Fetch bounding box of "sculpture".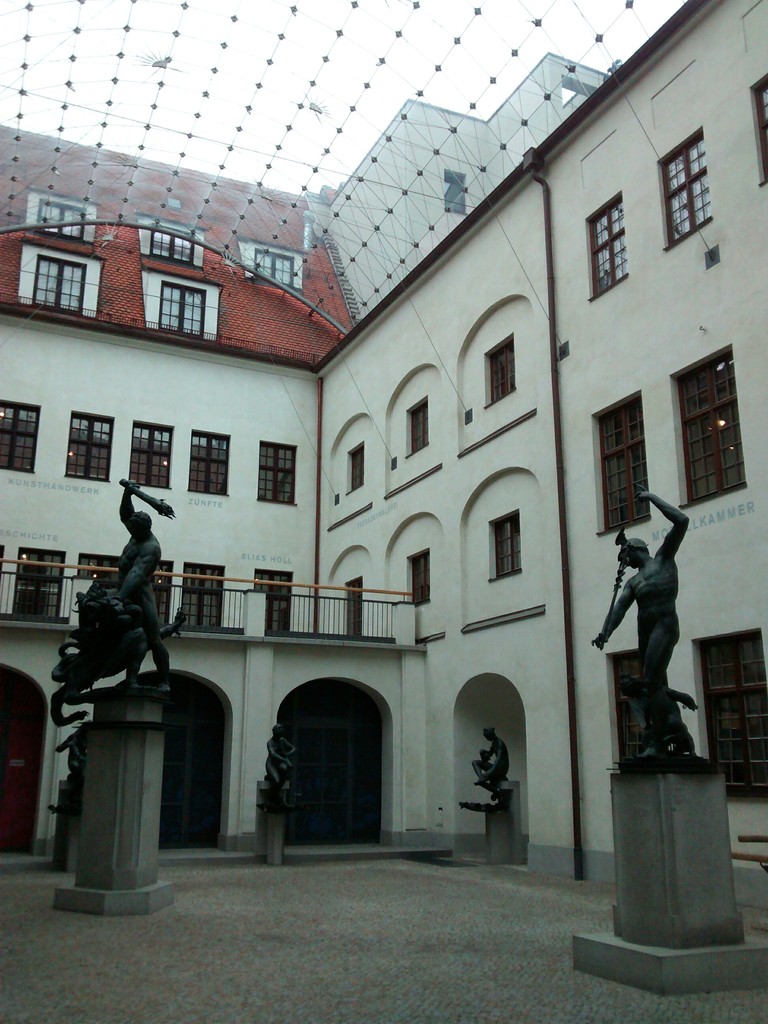
Bbox: {"left": 609, "top": 488, "right": 724, "bottom": 749}.
